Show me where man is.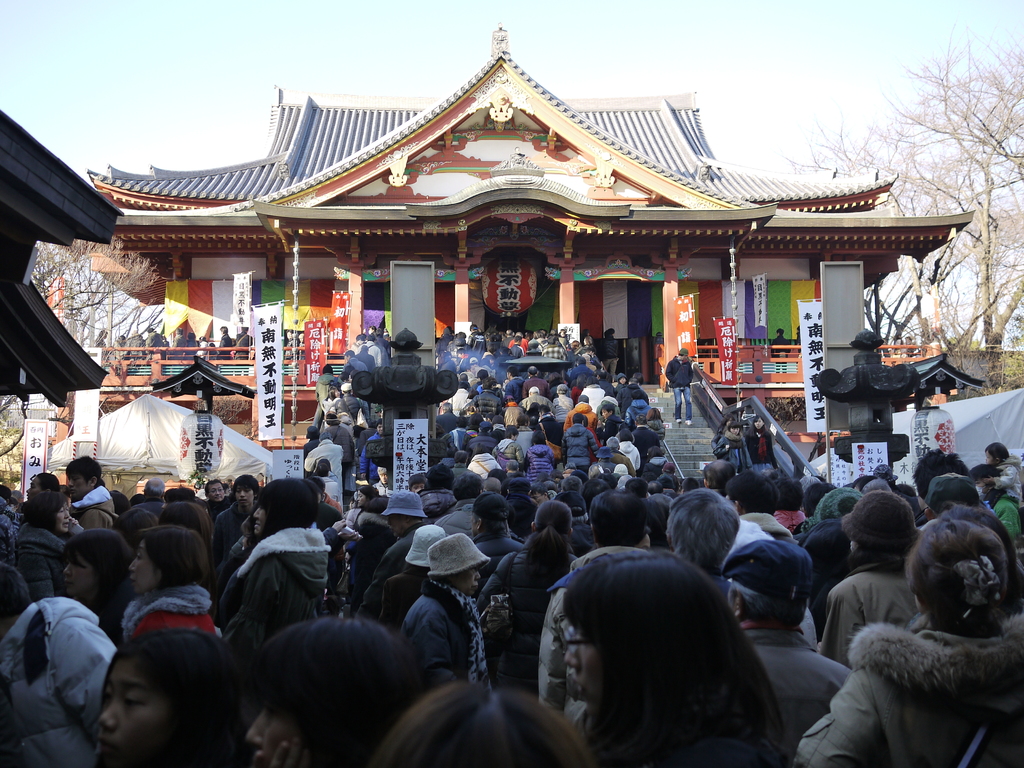
man is at 669,487,742,598.
